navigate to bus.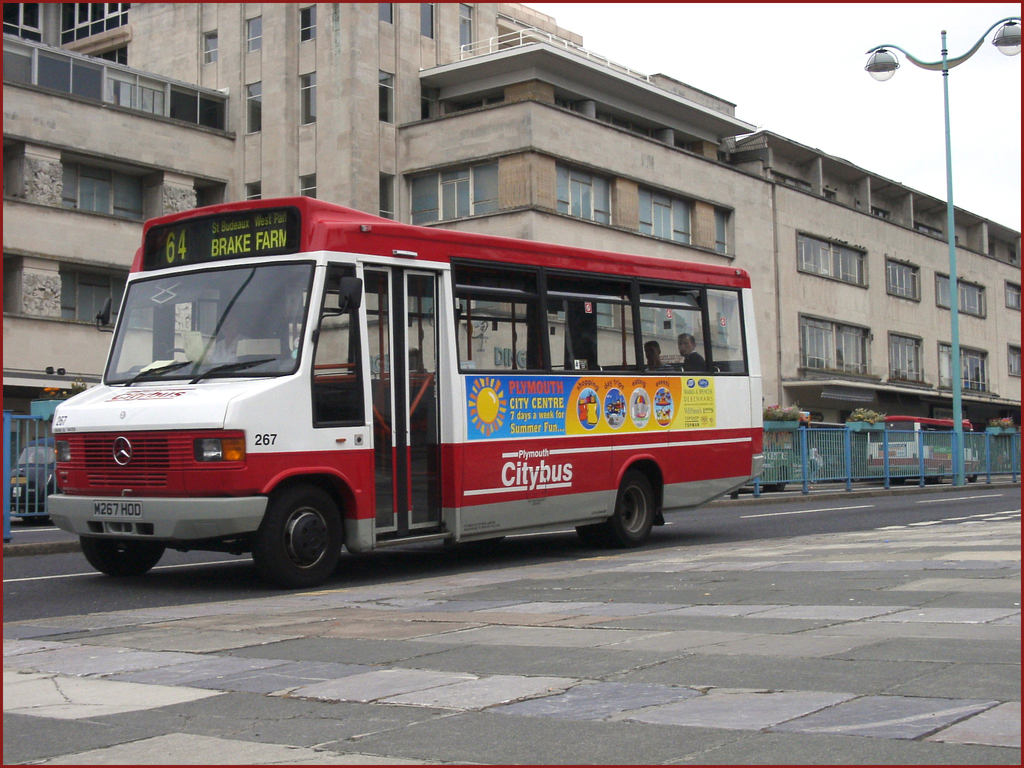
Navigation target: box(868, 412, 980, 484).
